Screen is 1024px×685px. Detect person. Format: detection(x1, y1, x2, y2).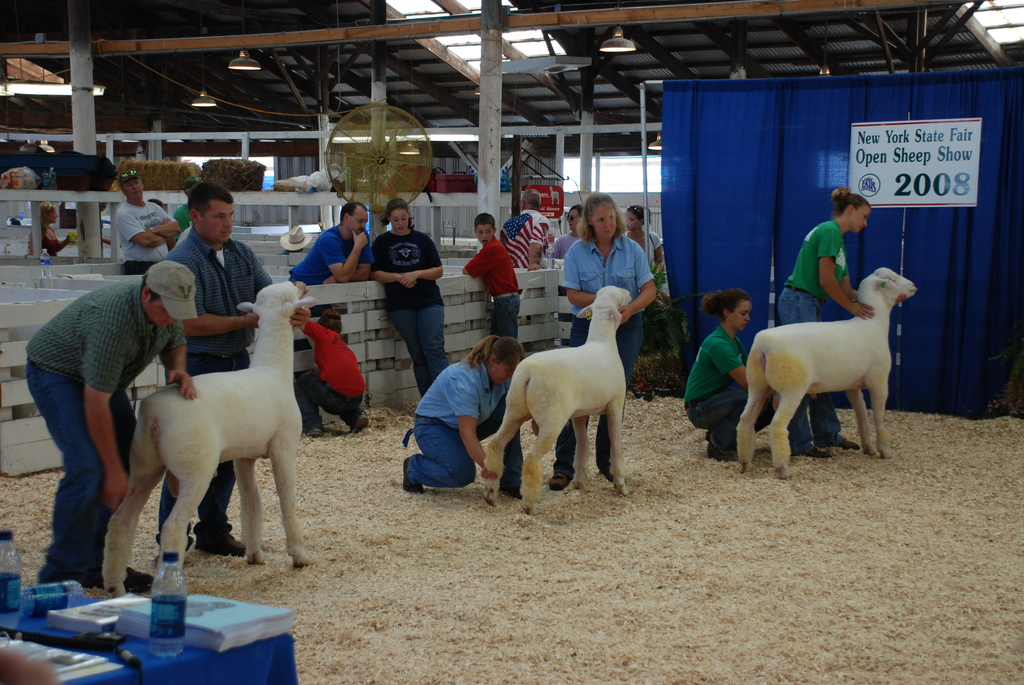
detection(548, 191, 660, 489).
